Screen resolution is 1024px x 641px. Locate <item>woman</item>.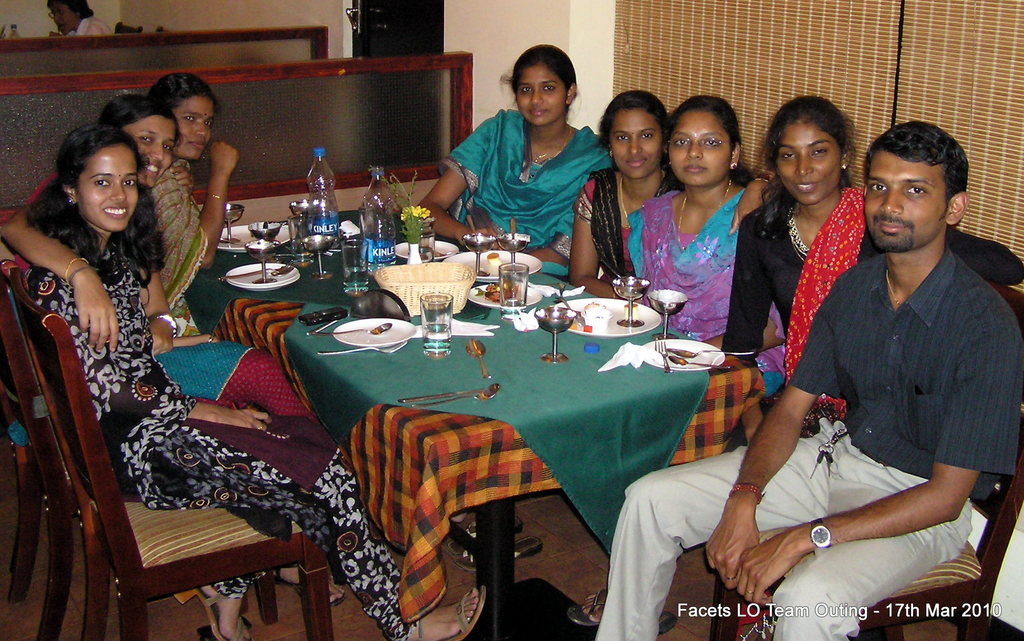
crop(567, 92, 1023, 627).
